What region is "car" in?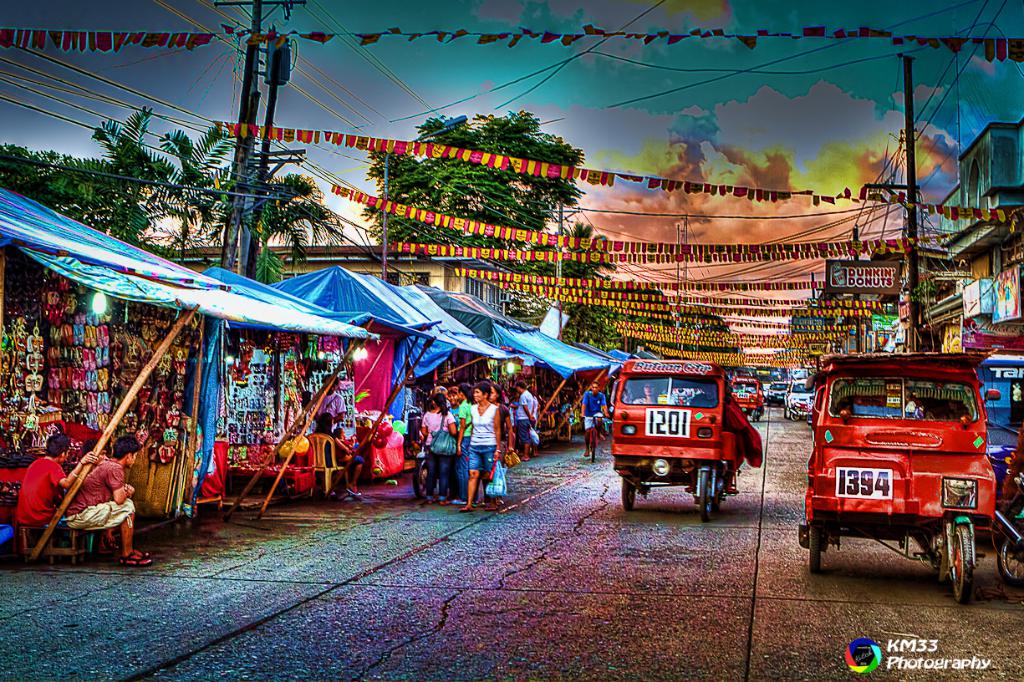
(left=770, top=379, right=786, bottom=403).
